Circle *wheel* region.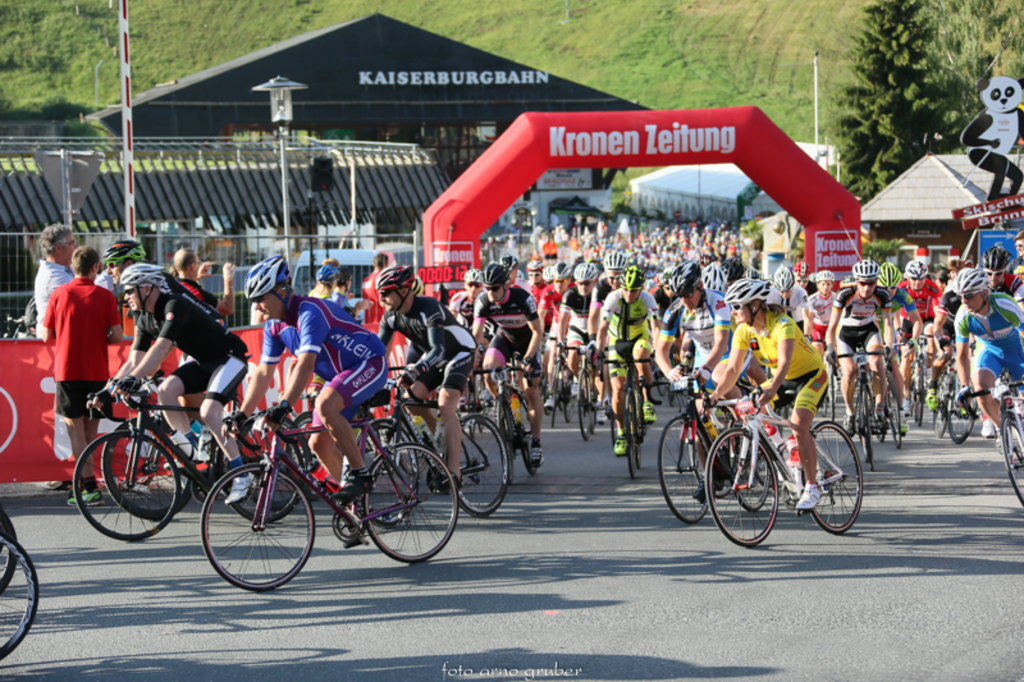
Region: bbox=[575, 369, 589, 443].
